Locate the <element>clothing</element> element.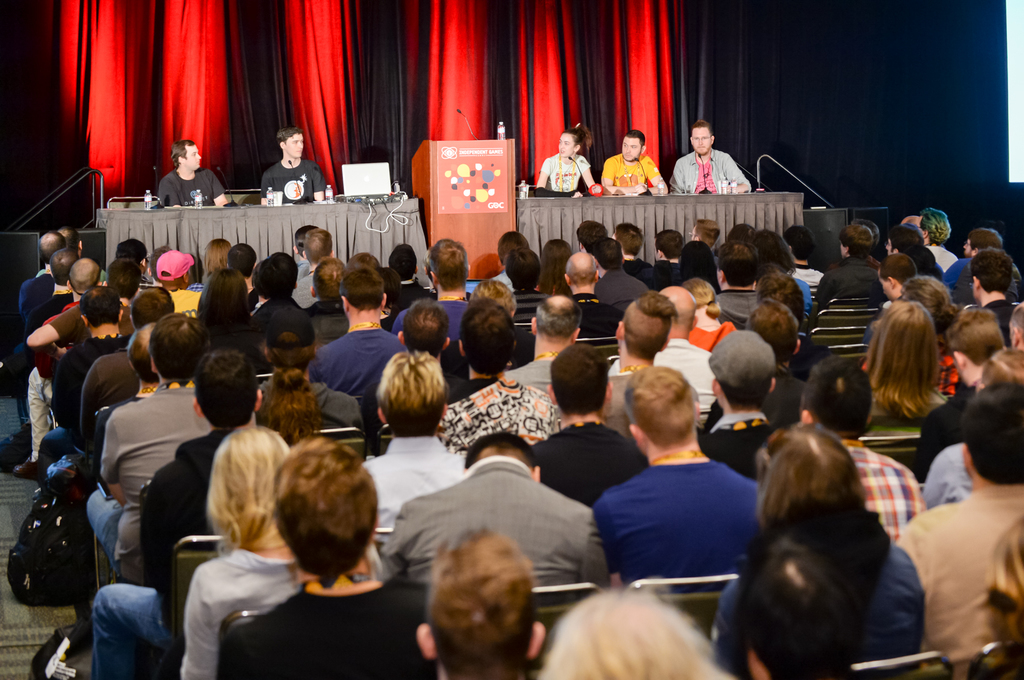
Element bbox: (x1=692, y1=319, x2=732, y2=354).
